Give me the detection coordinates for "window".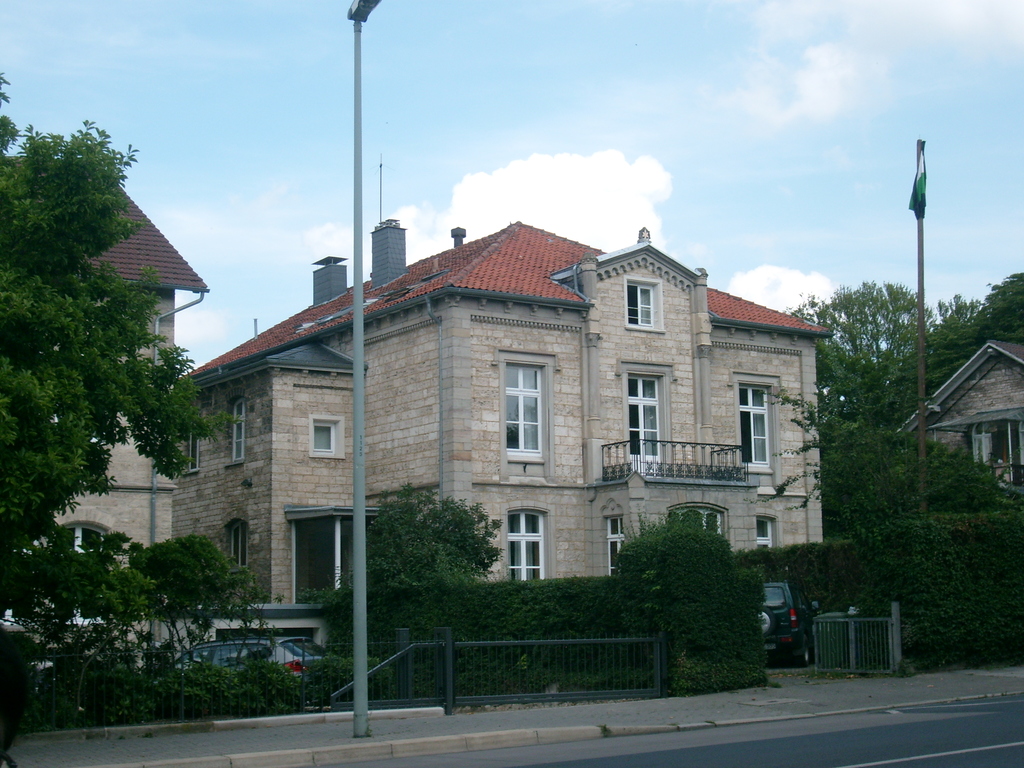
<region>42, 508, 113, 626</region>.
